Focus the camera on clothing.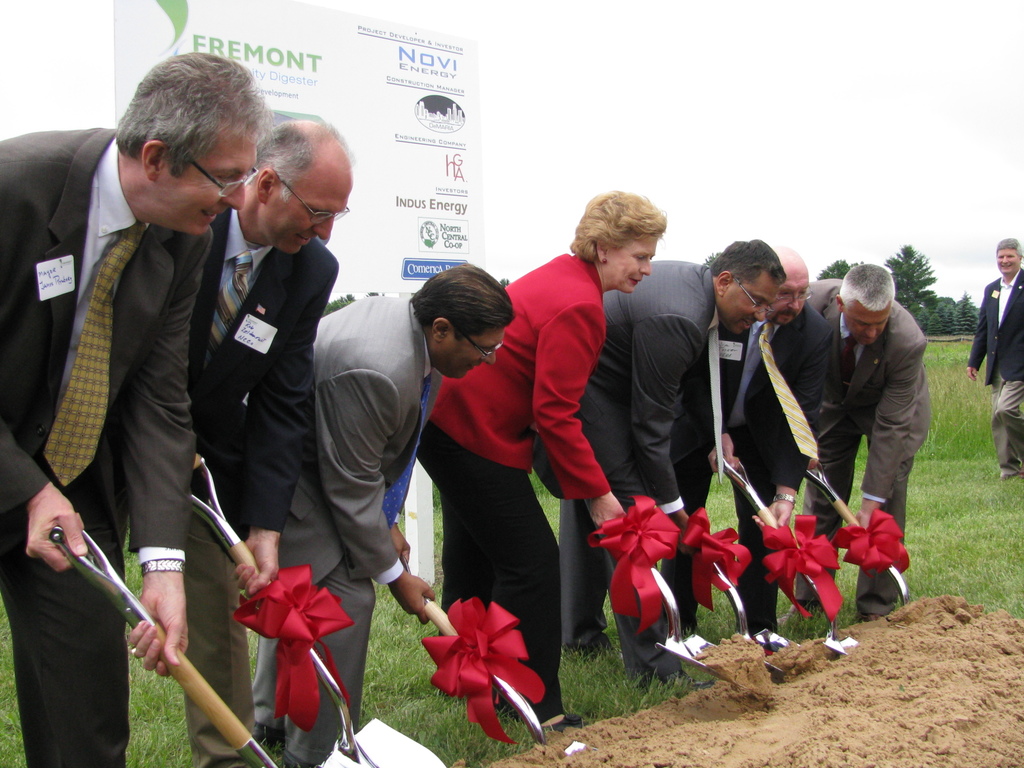
Focus region: [x1=0, y1=129, x2=196, y2=767].
